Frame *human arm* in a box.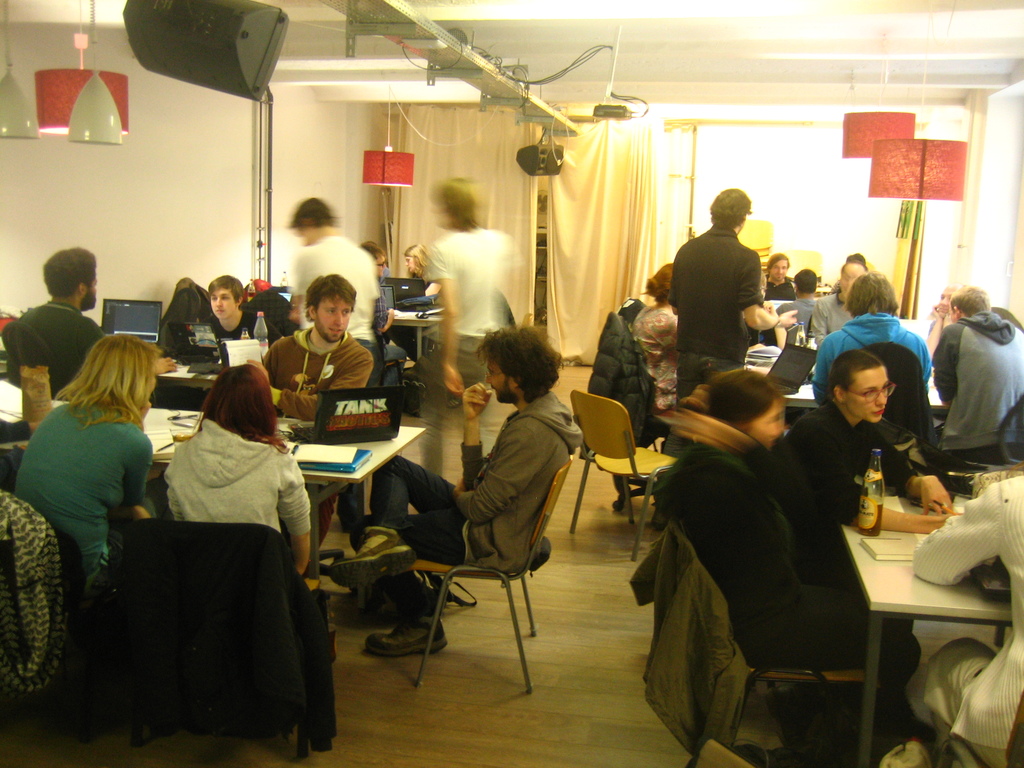
281:447:314:577.
